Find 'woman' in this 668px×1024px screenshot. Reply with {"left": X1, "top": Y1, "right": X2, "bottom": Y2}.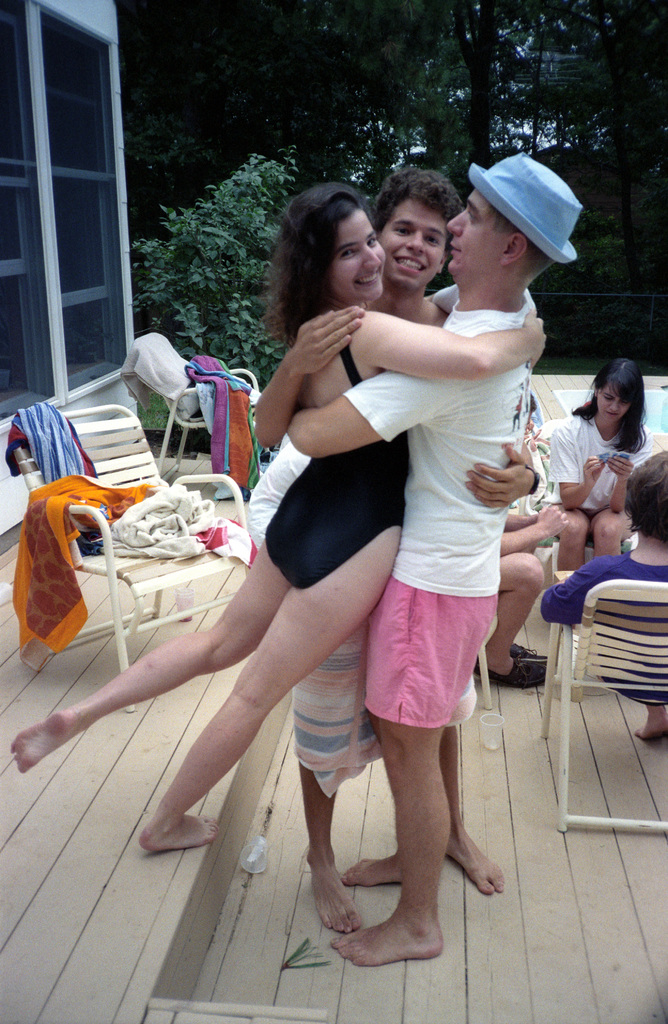
{"left": 0, "top": 179, "right": 548, "bottom": 851}.
